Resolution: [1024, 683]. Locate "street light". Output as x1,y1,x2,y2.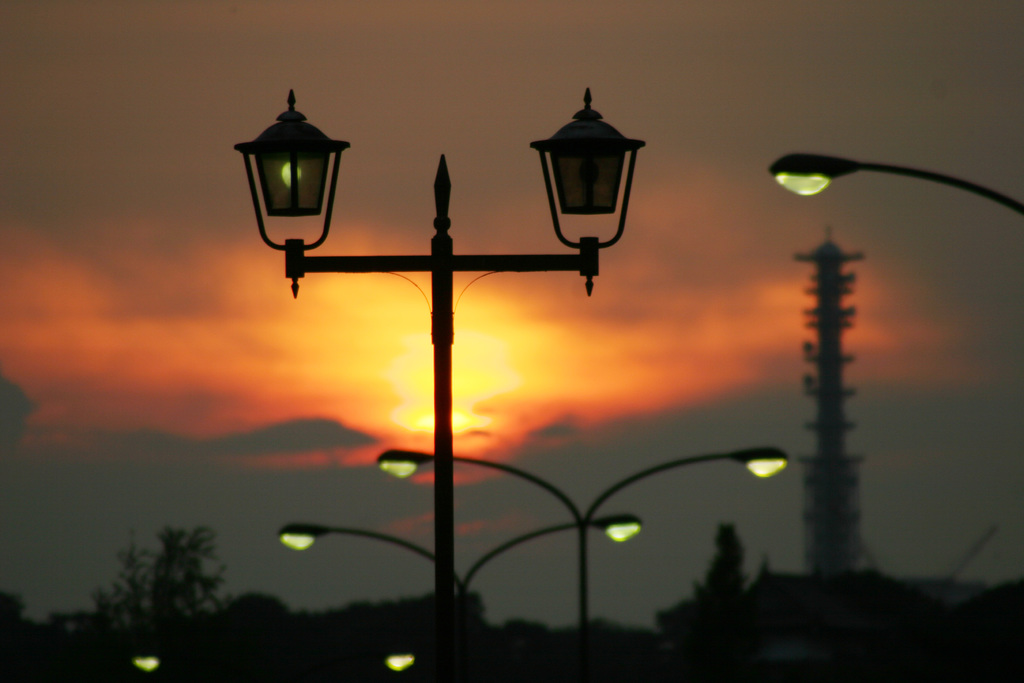
276,523,641,670.
